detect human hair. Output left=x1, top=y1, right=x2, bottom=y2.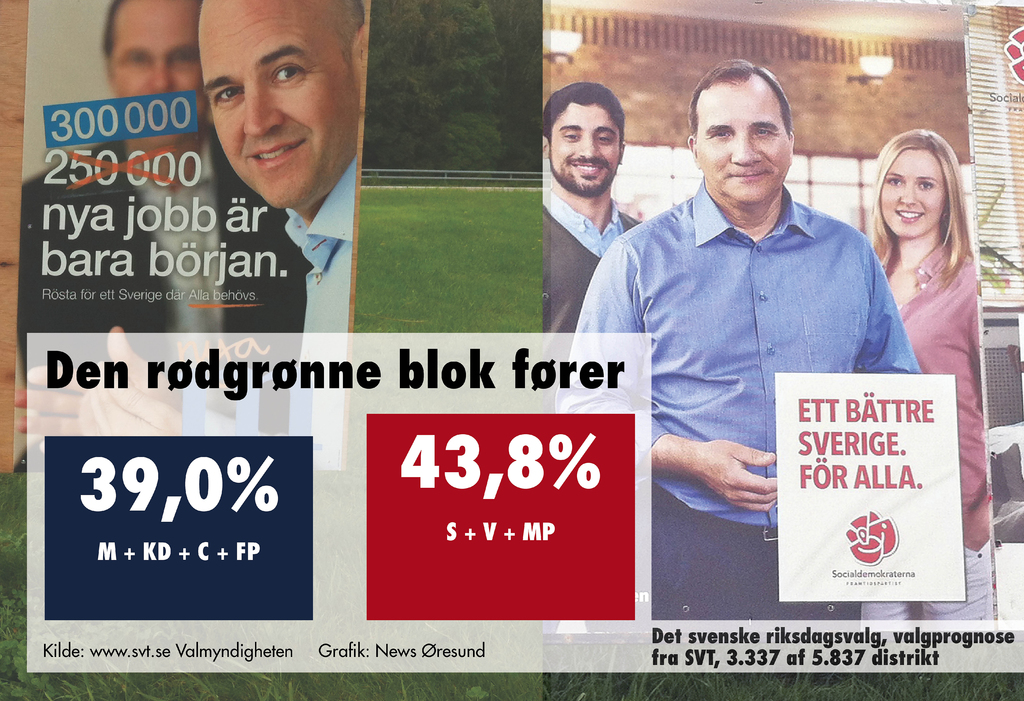
left=685, top=57, right=795, bottom=141.
